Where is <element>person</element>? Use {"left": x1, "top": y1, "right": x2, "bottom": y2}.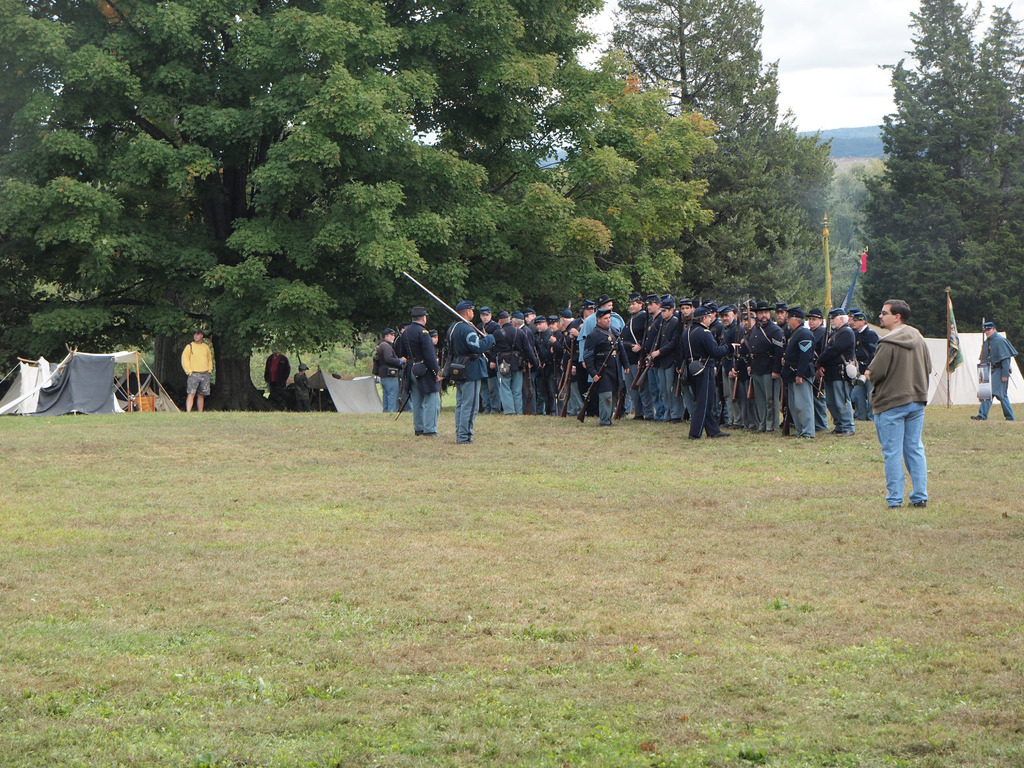
{"left": 260, "top": 348, "right": 289, "bottom": 417}.
